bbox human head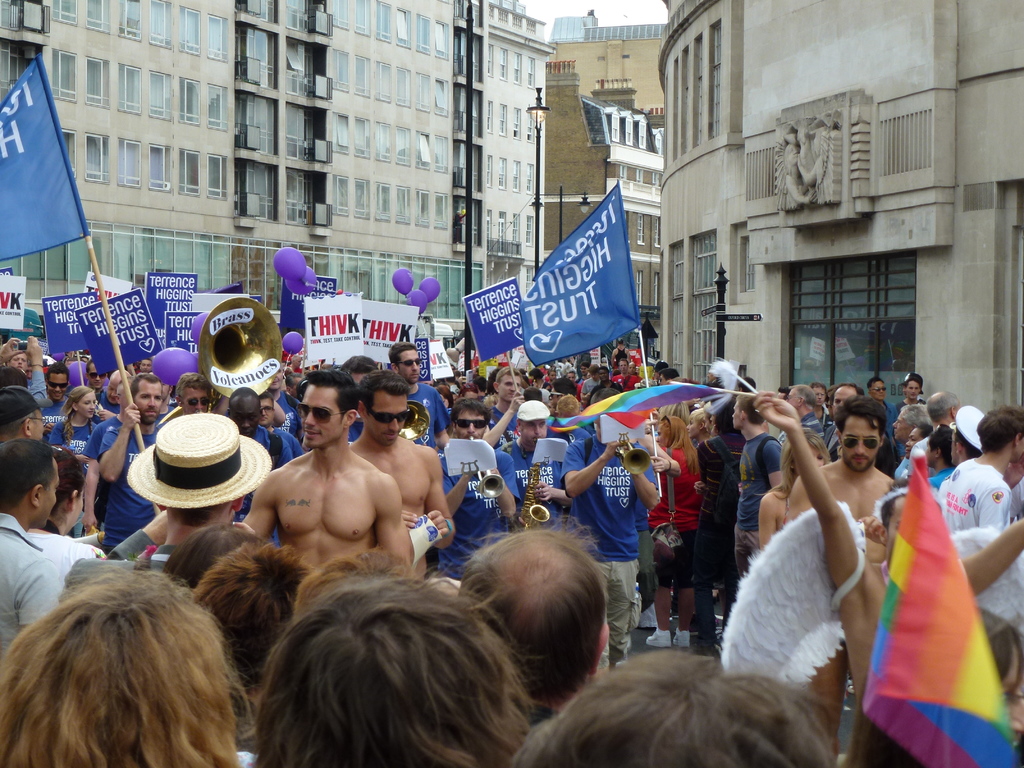
143,358,149,373
